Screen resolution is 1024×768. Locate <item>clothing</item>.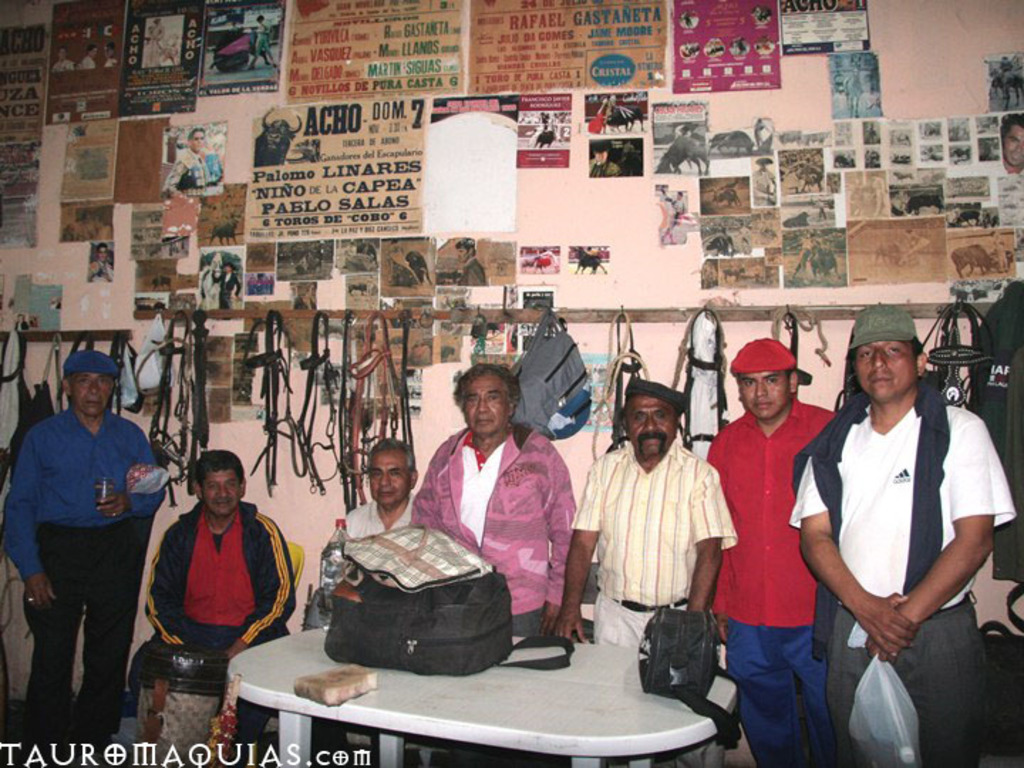
crop(255, 21, 273, 58).
